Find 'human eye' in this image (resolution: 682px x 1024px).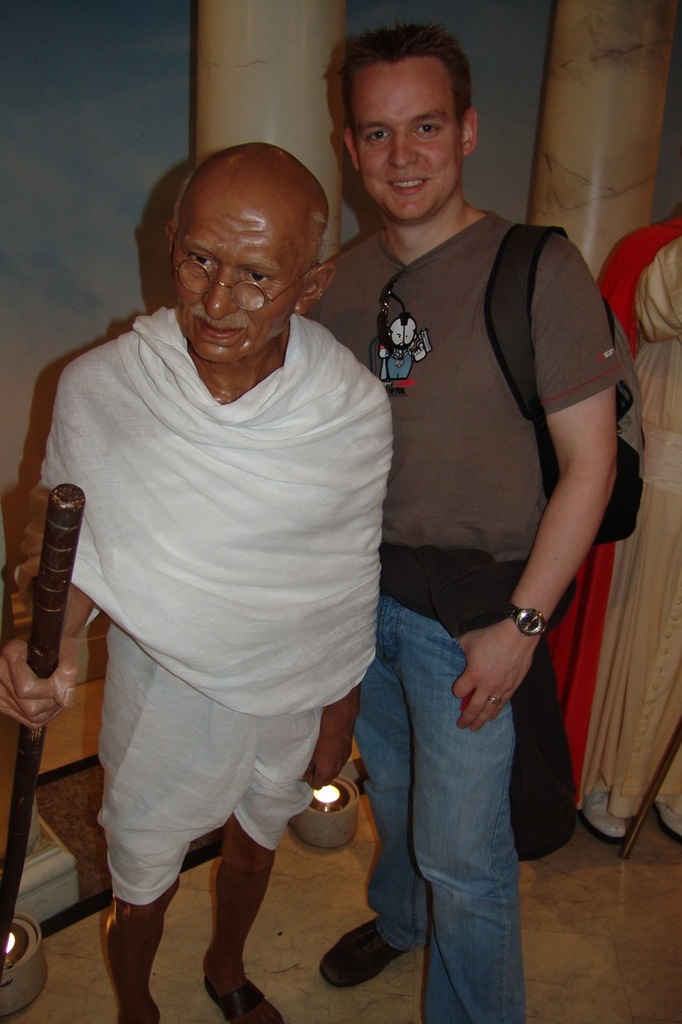
box(191, 258, 213, 272).
